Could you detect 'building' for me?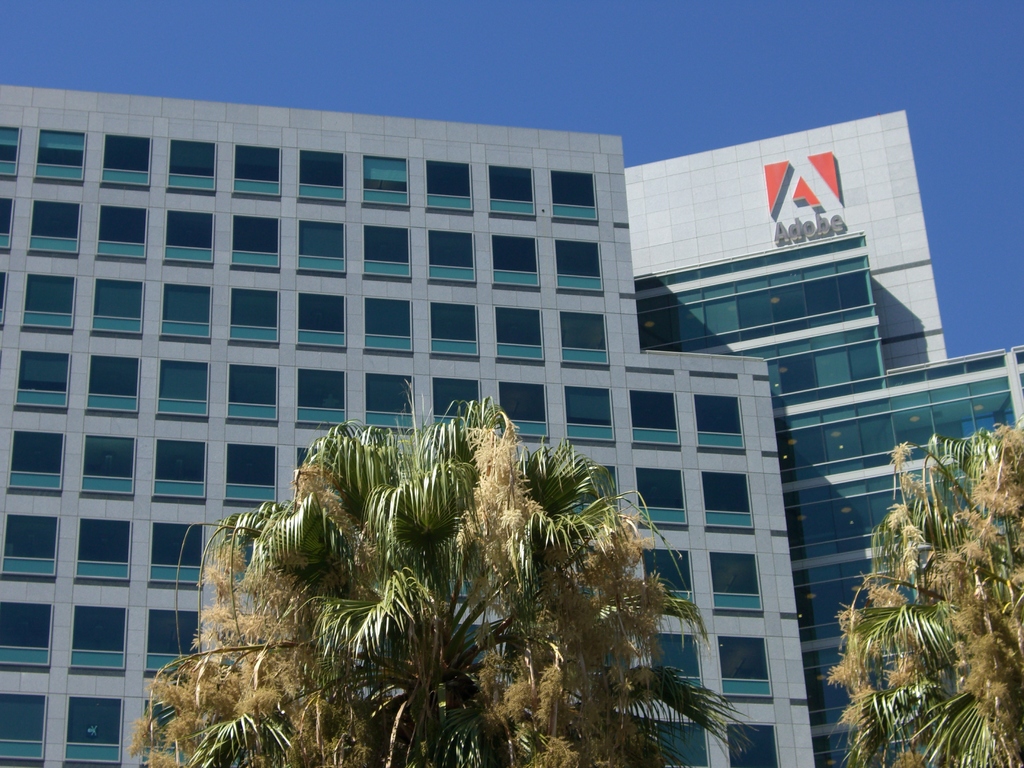
Detection result: rect(629, 104, 940, 430).
